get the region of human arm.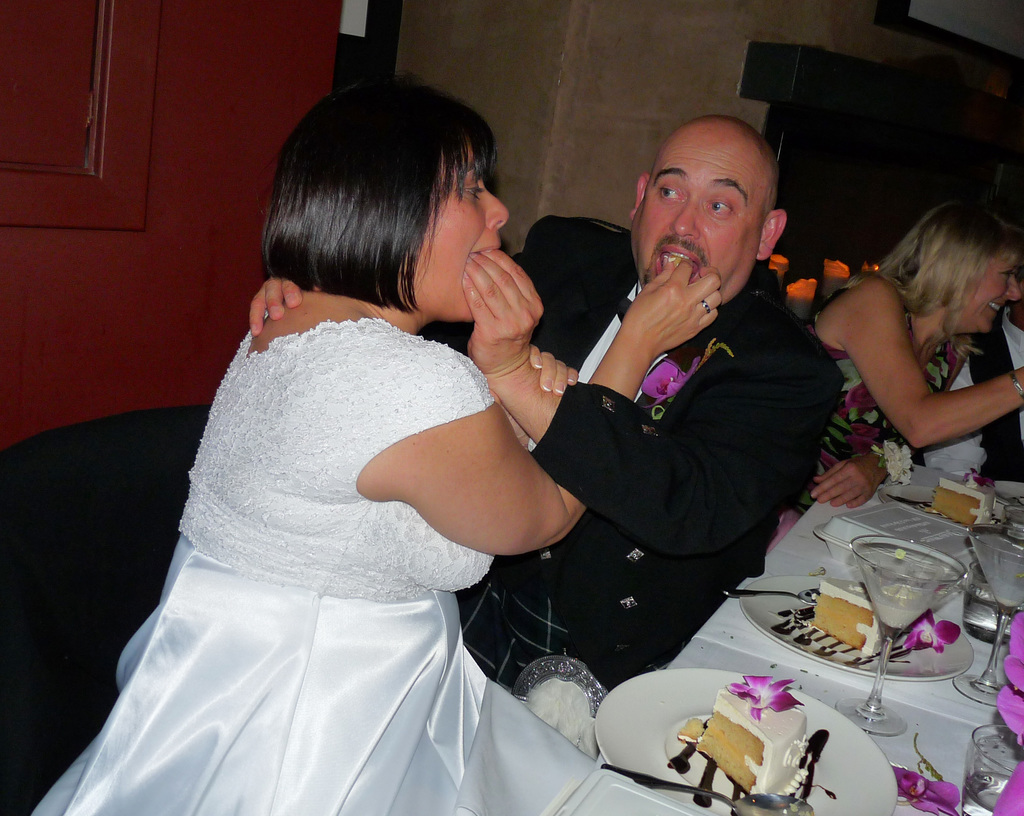
[left=518, top=340, right=583, bottom=399].
